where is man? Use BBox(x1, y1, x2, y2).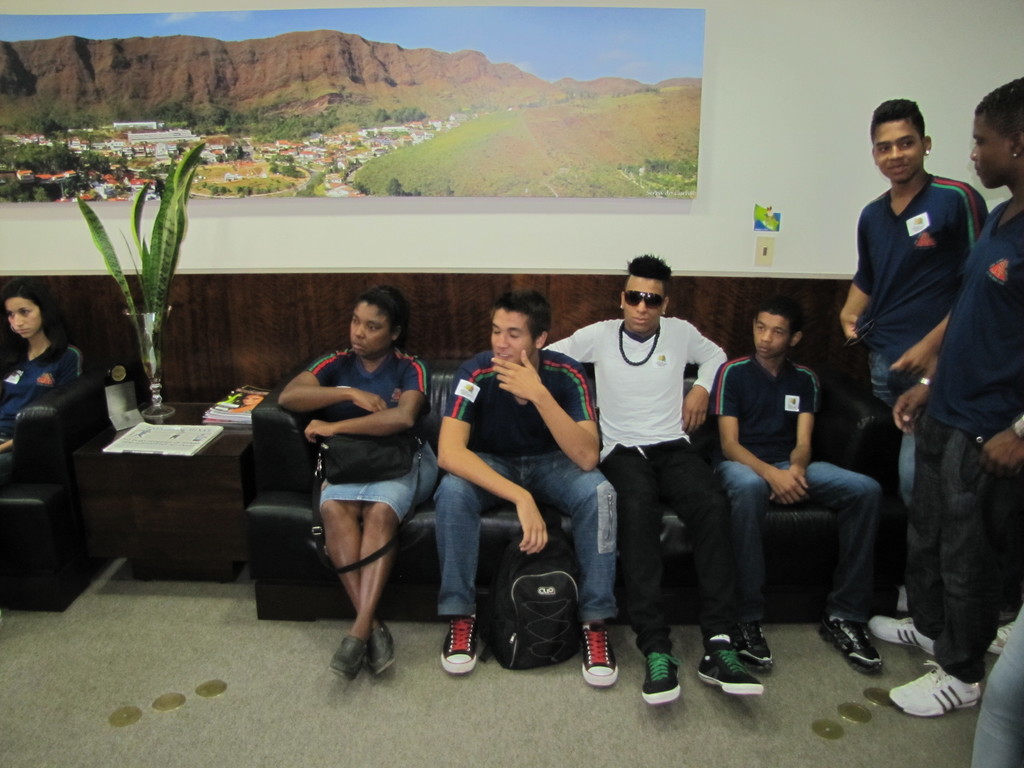
BBox(868, 86, 1023, 725).
